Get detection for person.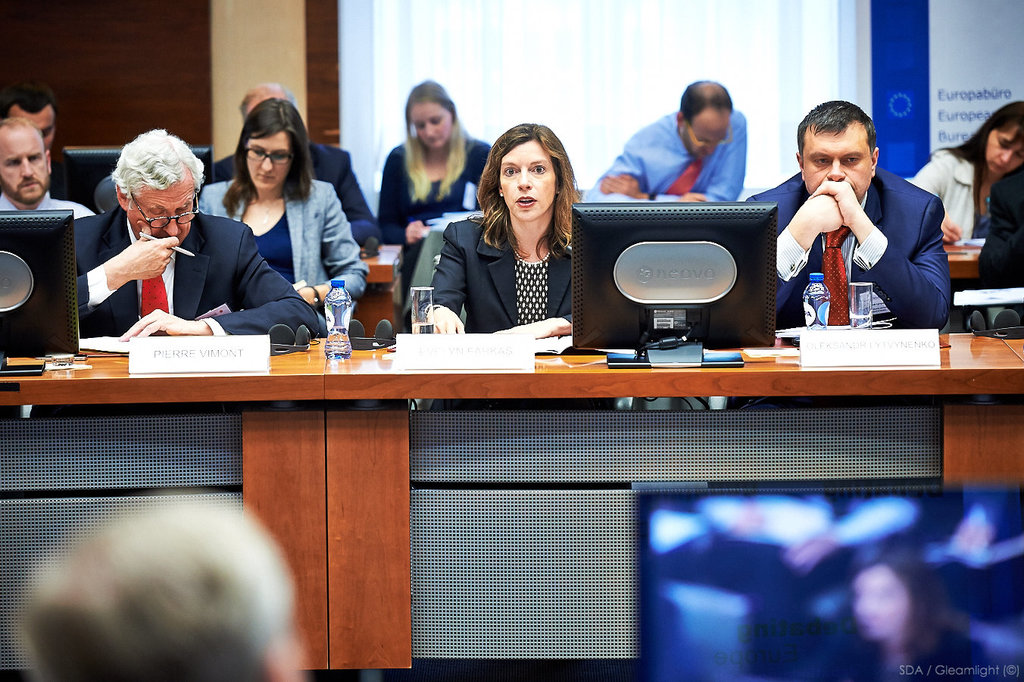
Detection: x1=0 y1=81 x2=94 y2=203.
